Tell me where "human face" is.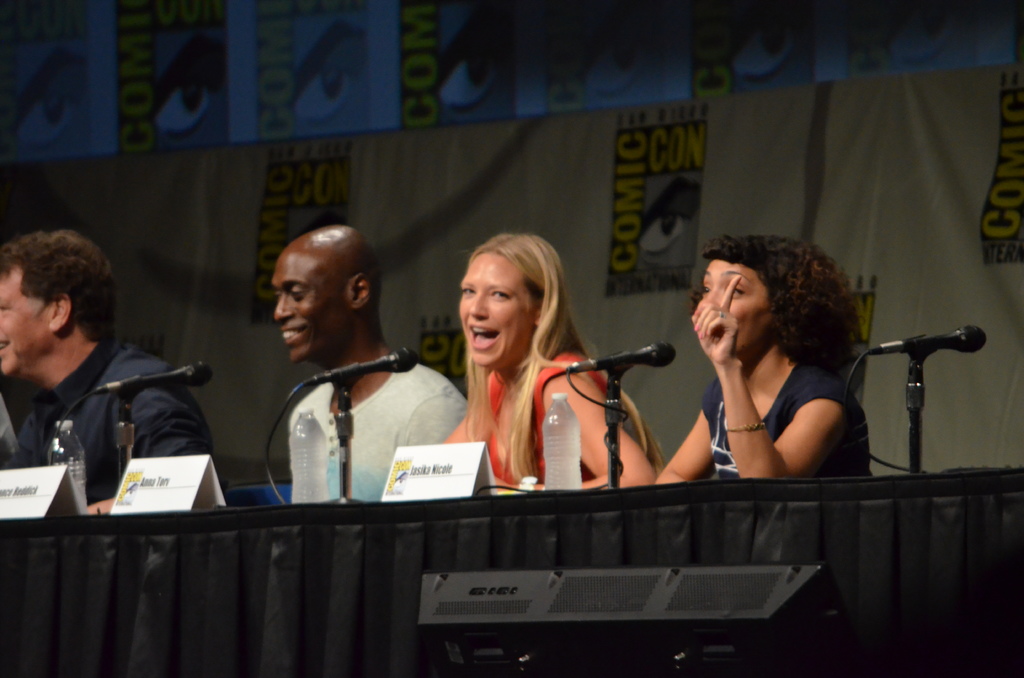
"human face" is at x1=457 y1=253 x2=540 y2=372.
